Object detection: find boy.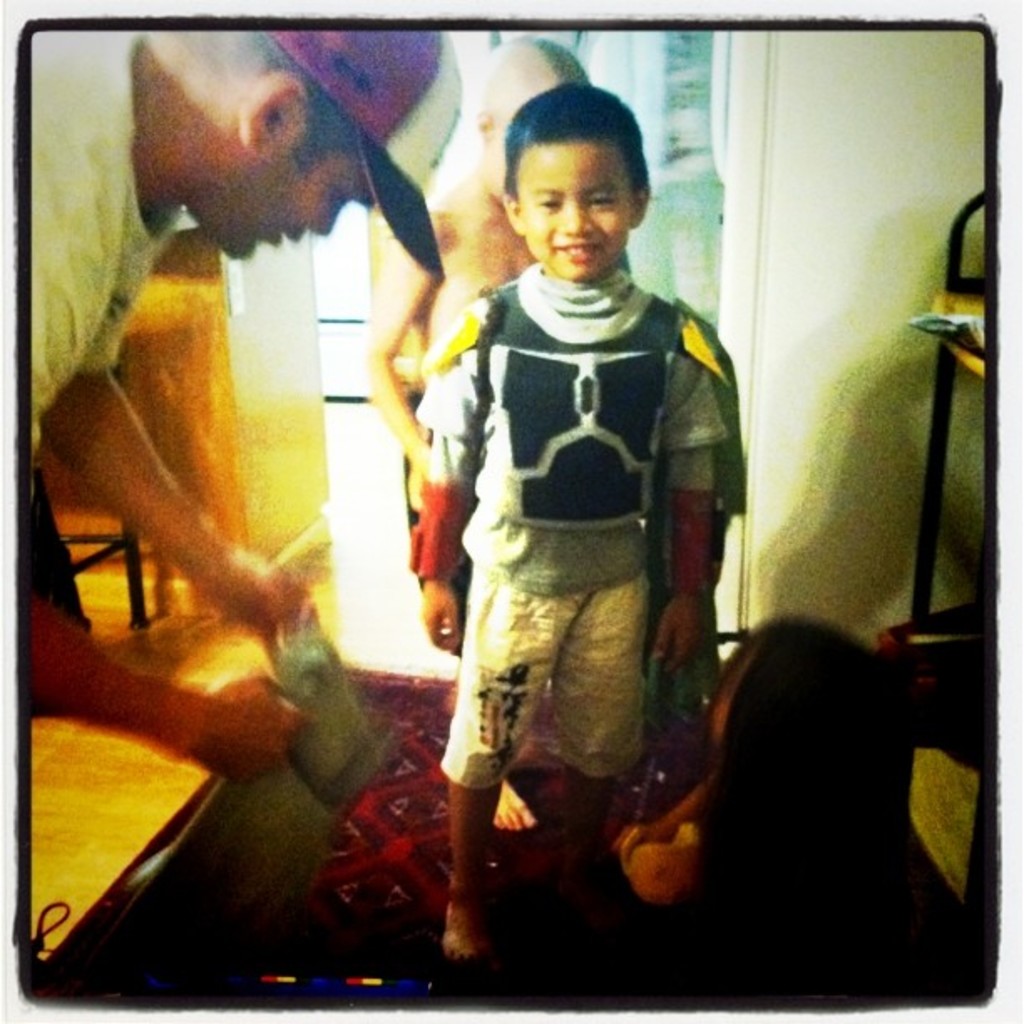
bbox(351, 27, 611, 842).
